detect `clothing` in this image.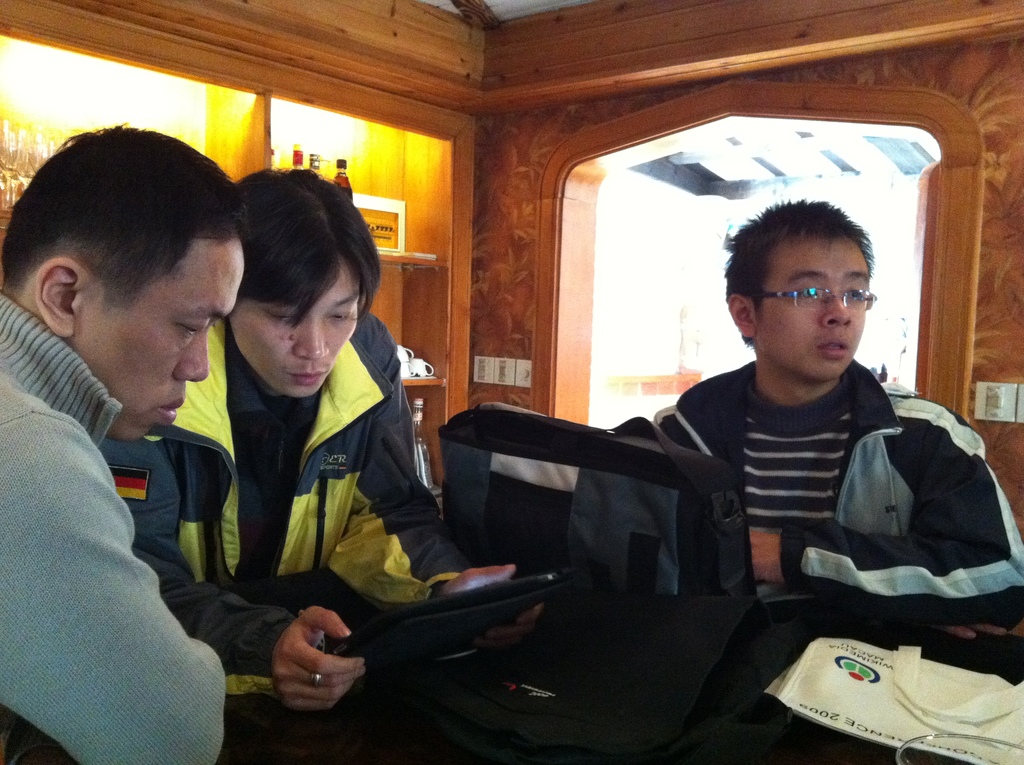
Detection: bbox=[660, 353, 1023, 651].
